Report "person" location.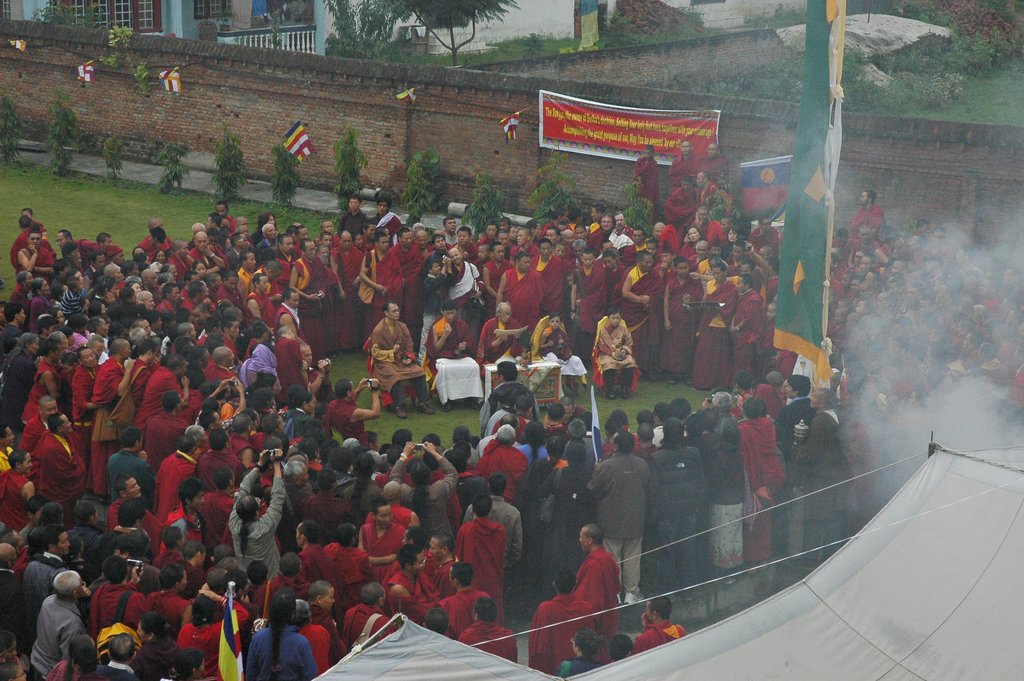
Report: [66, 537, 87, 573].
